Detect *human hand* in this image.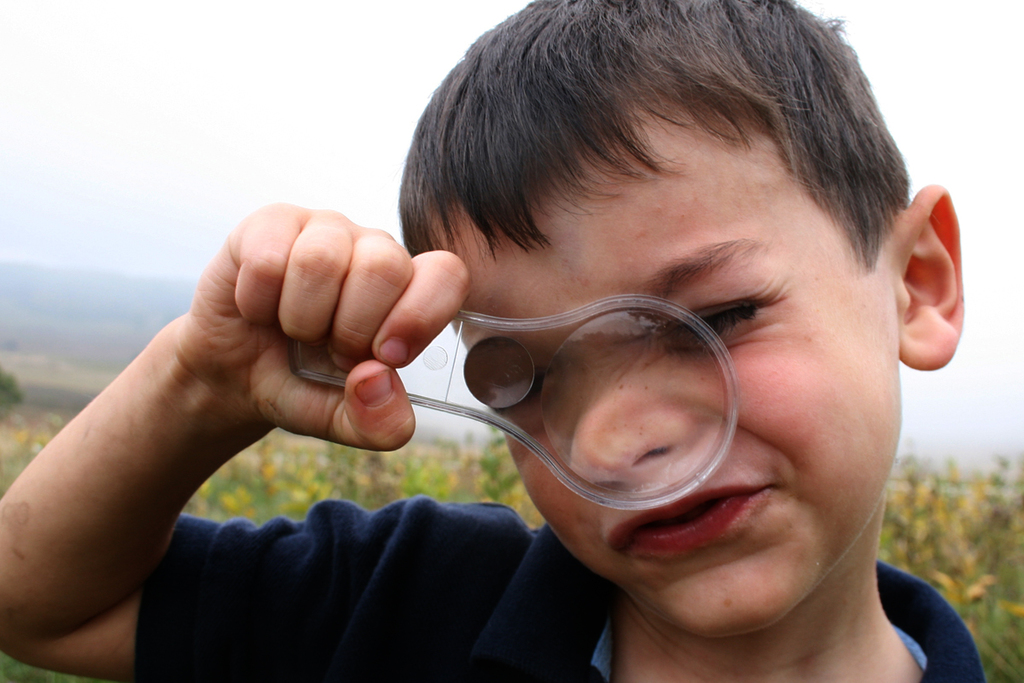
Detection: bbox=[170, 200, 473, 454].
